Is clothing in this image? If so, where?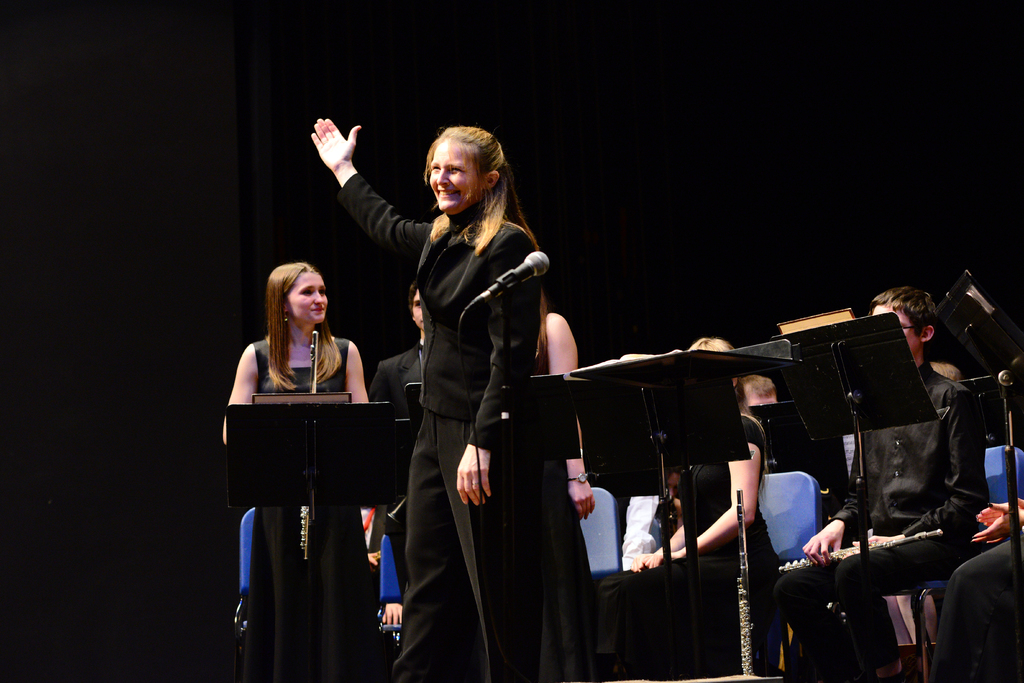
Yes, at <bbox>246, 334, 354, 682</bbox>.
